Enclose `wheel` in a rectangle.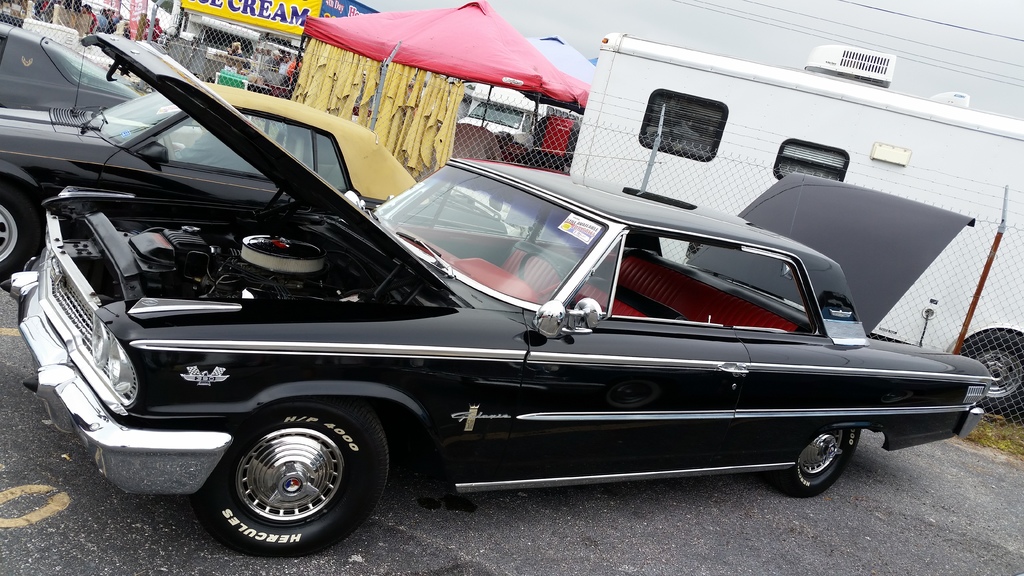
bbox=(964, 335, 1023, 420).
